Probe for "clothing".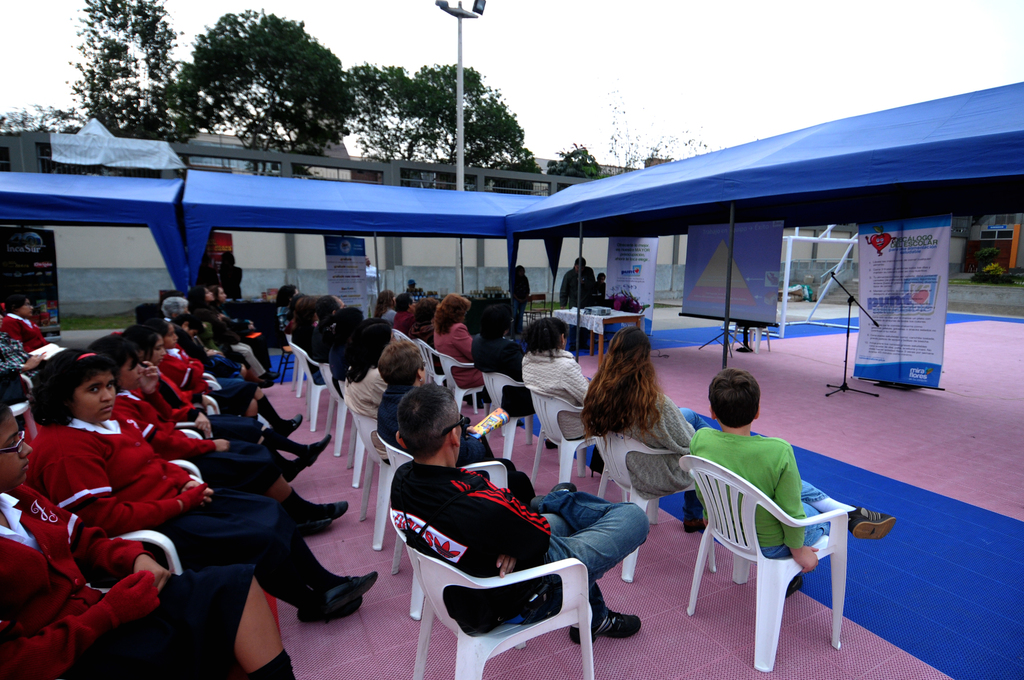
Probe result: (0,309,64,364).
